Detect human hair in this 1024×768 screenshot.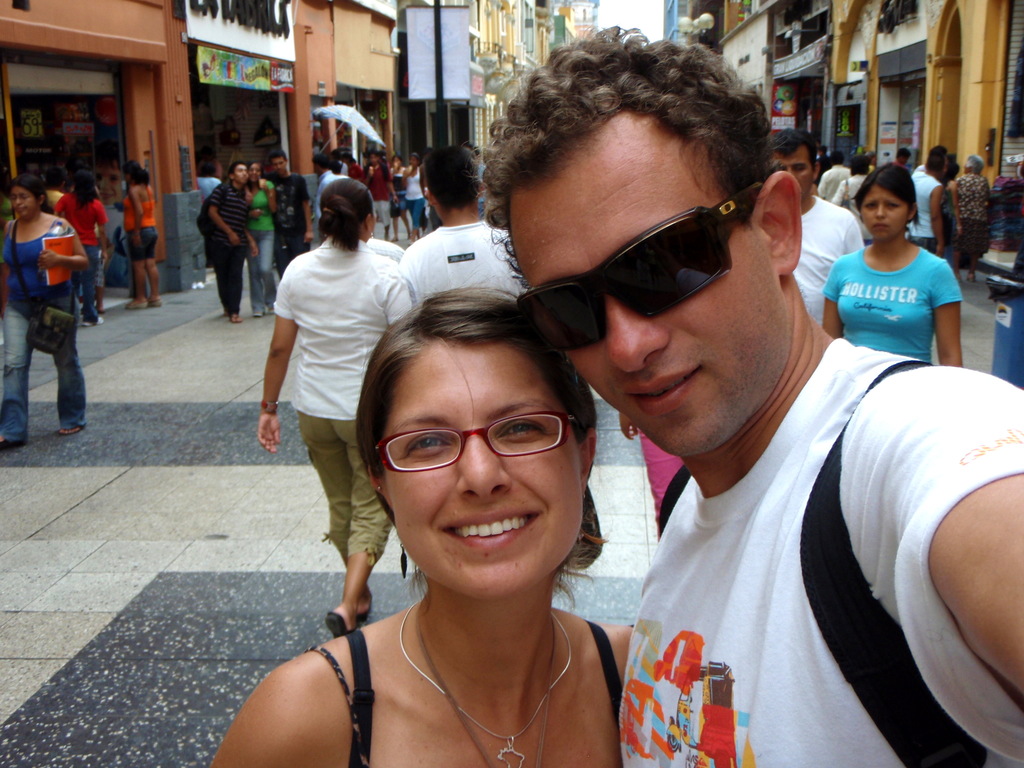
Detection: (123, 159, 150, 190).
